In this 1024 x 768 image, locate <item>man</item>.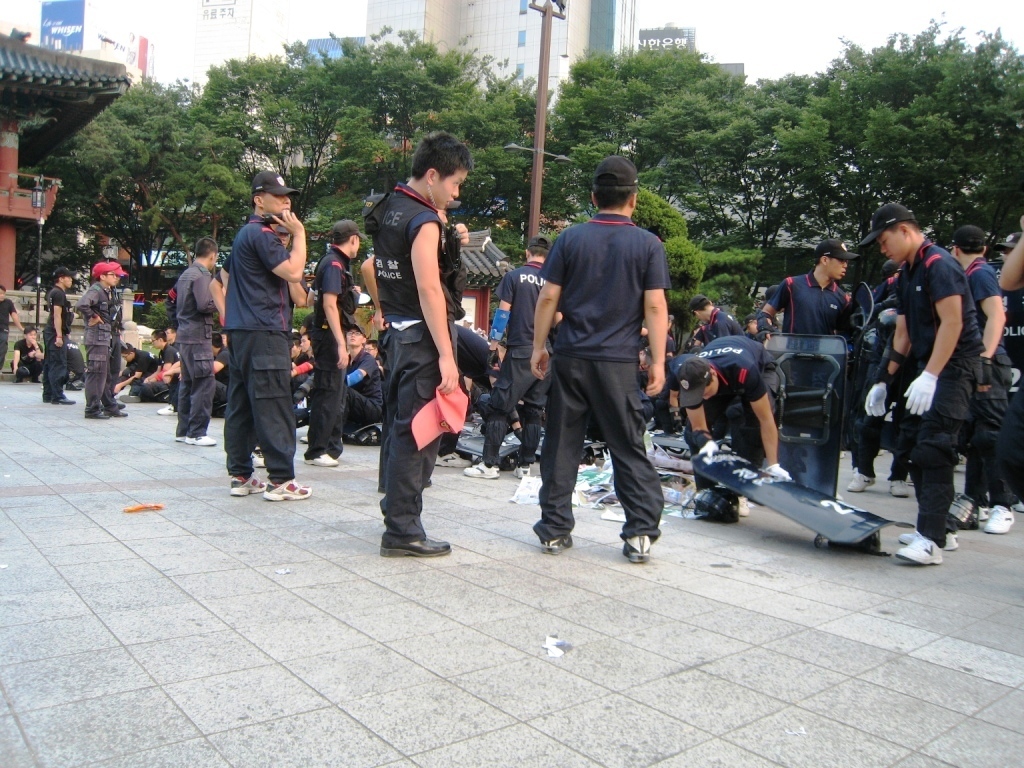
Bounding box: <box>71,260,124,424</box>.
